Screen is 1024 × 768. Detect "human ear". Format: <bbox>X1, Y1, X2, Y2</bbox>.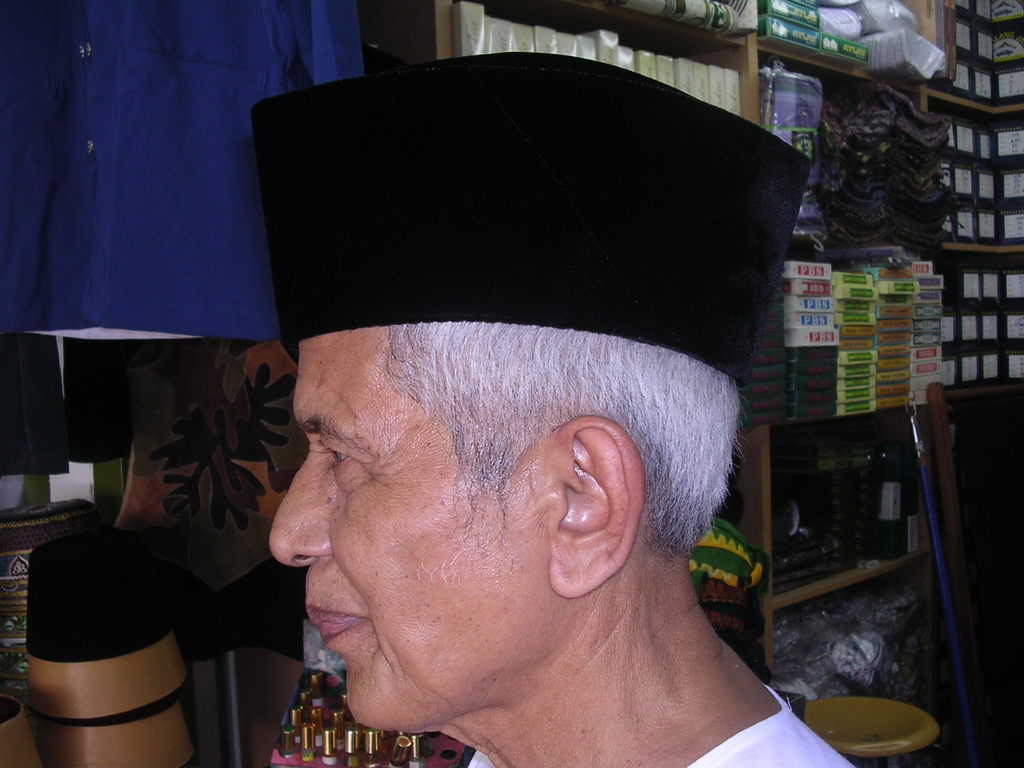
<bbox>548, 417, 646, 599</bbox>.
